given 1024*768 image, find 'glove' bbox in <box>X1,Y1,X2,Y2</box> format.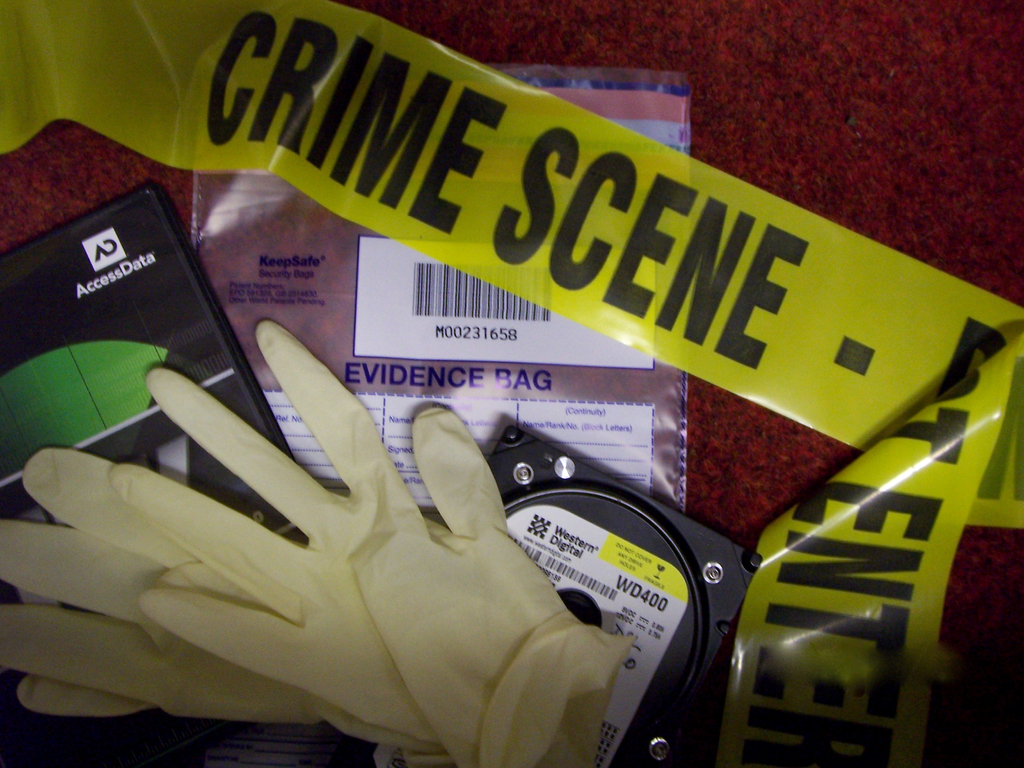
<box>0,446,444,755</box>.
